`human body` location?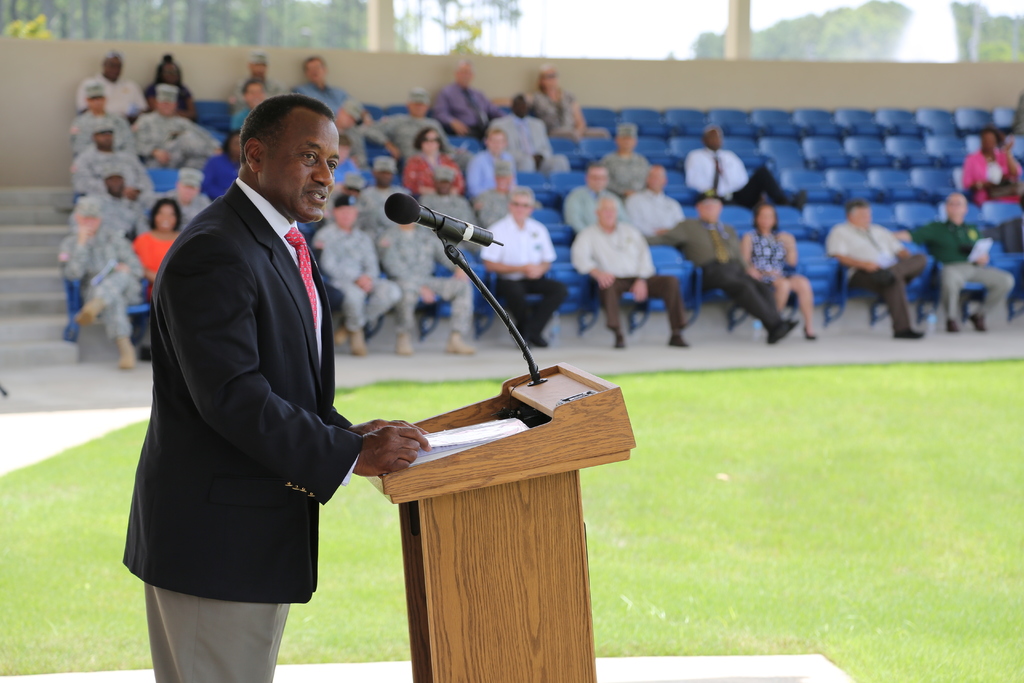
56,205,147,372
